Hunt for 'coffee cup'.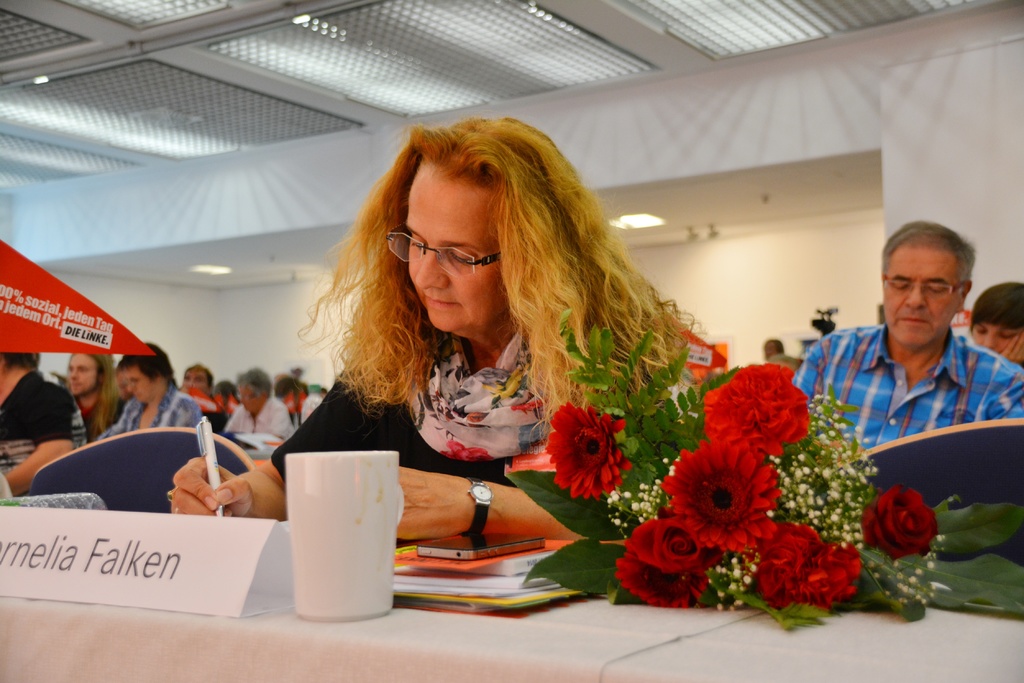
Hunted down at detection(283, 450, 406, 624).
